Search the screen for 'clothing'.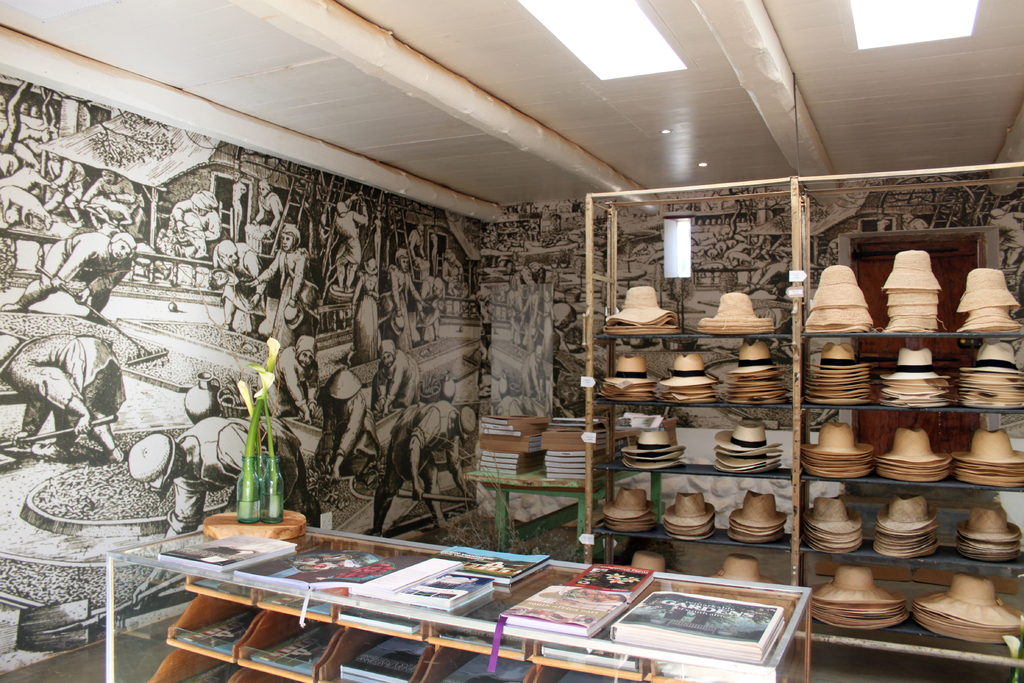
Found at bbox(410, 227, 425, 255).
